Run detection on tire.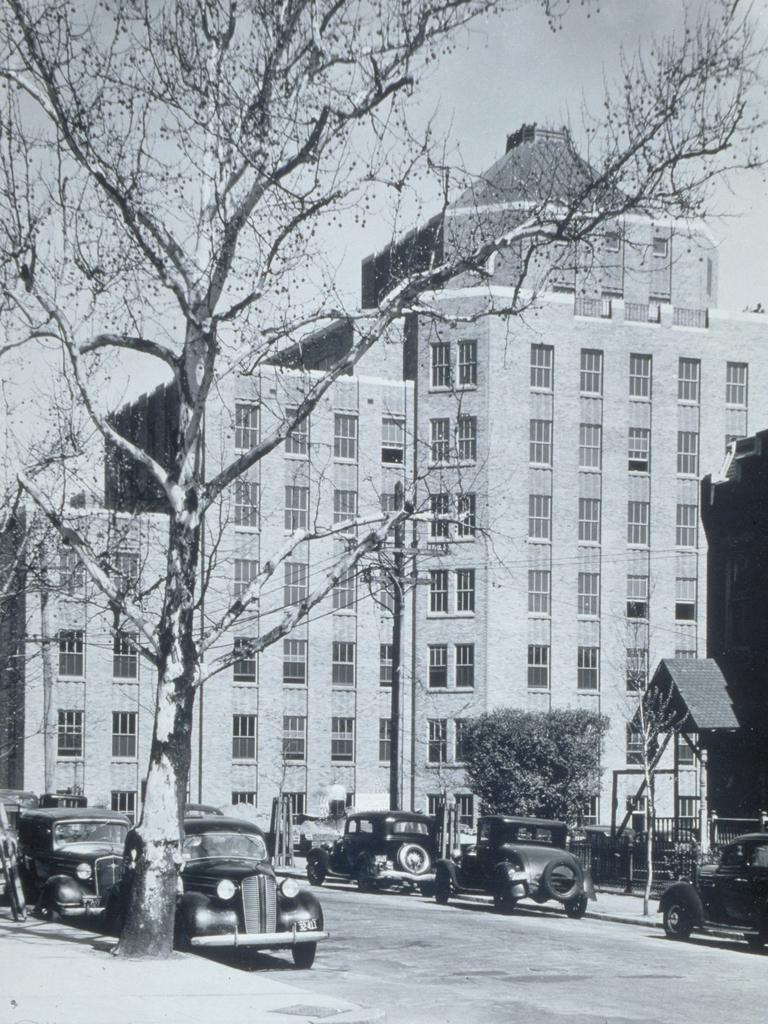
Result: {"x1": 662, "y1": 899, "x2": 691, "y2": 939}.
